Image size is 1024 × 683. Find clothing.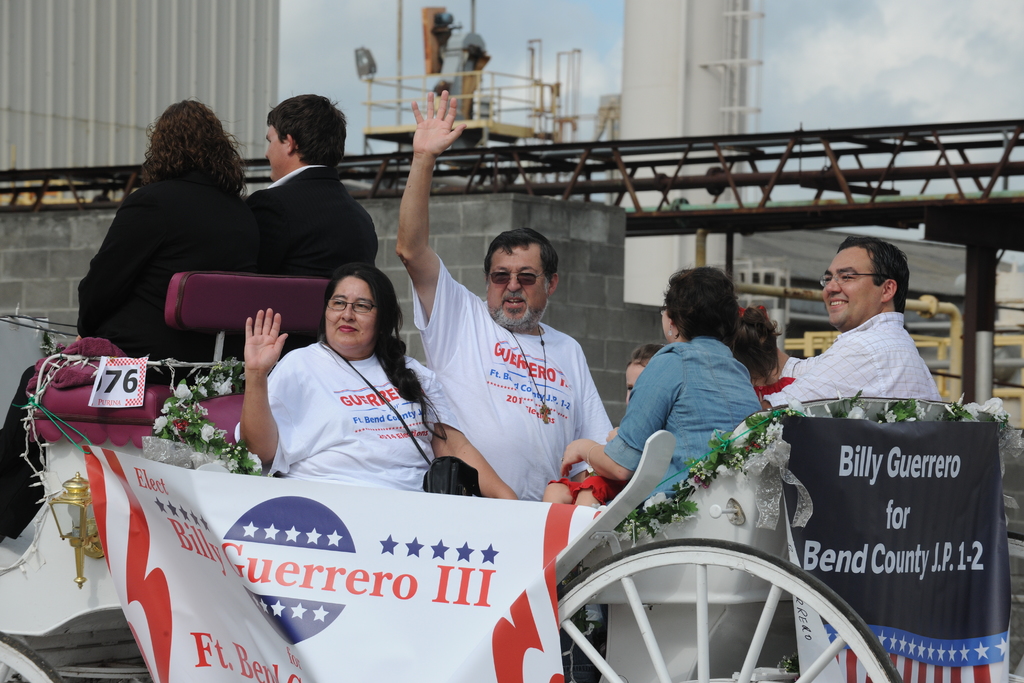
(left=409, top=254, right=614, bottom=504).
